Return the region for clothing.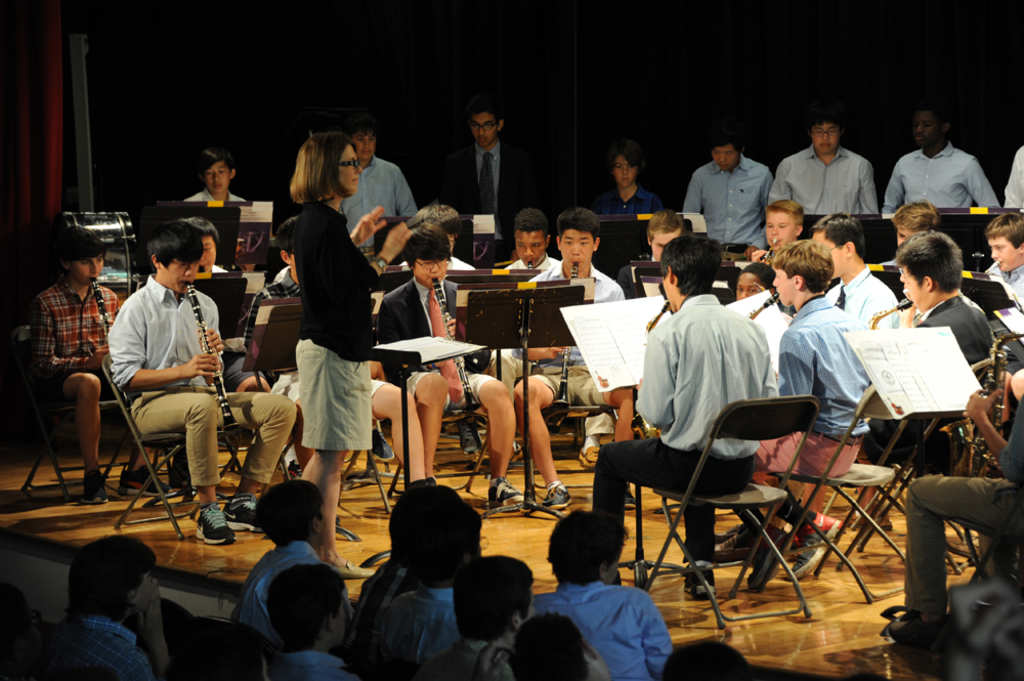
<region>519, 259, 626, 414</region>.
